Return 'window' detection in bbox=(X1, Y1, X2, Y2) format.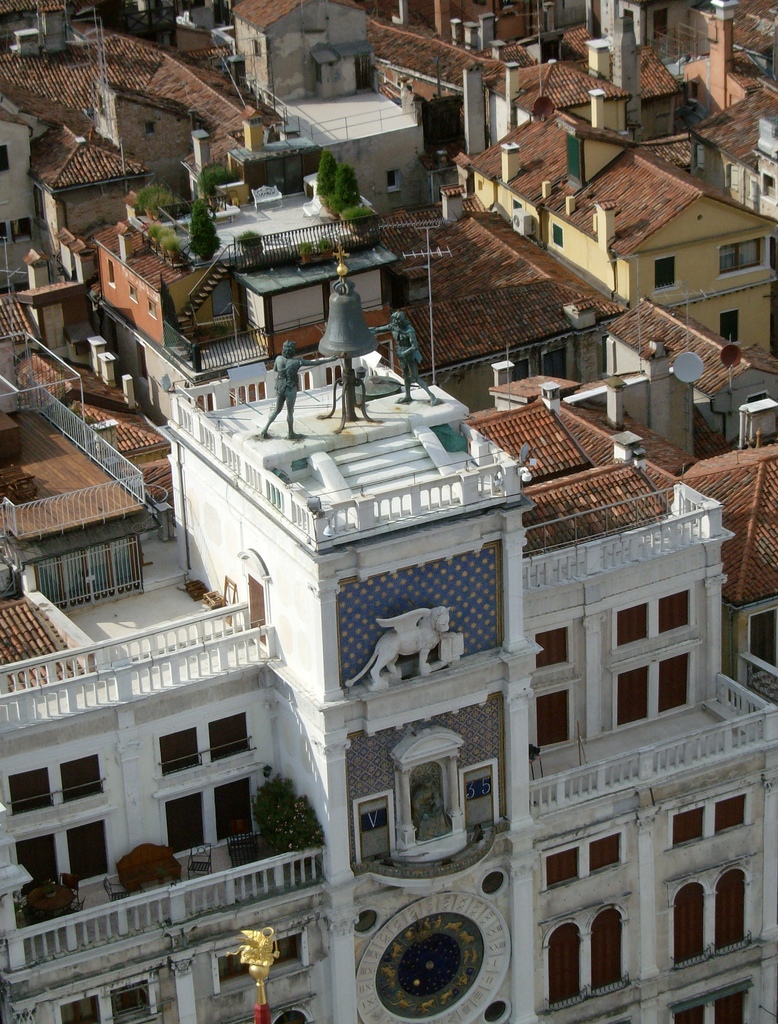
bbox=(462, 765, 496, 826).
